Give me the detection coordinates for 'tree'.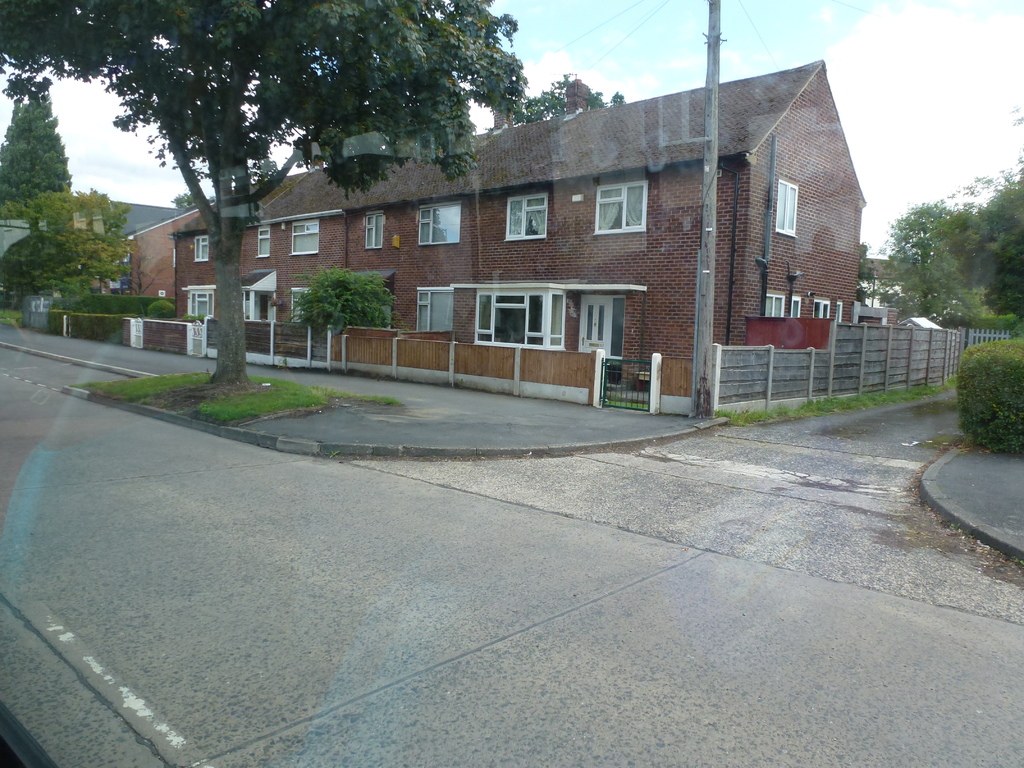
[left=853, top=244, right=894, bottom=316].
